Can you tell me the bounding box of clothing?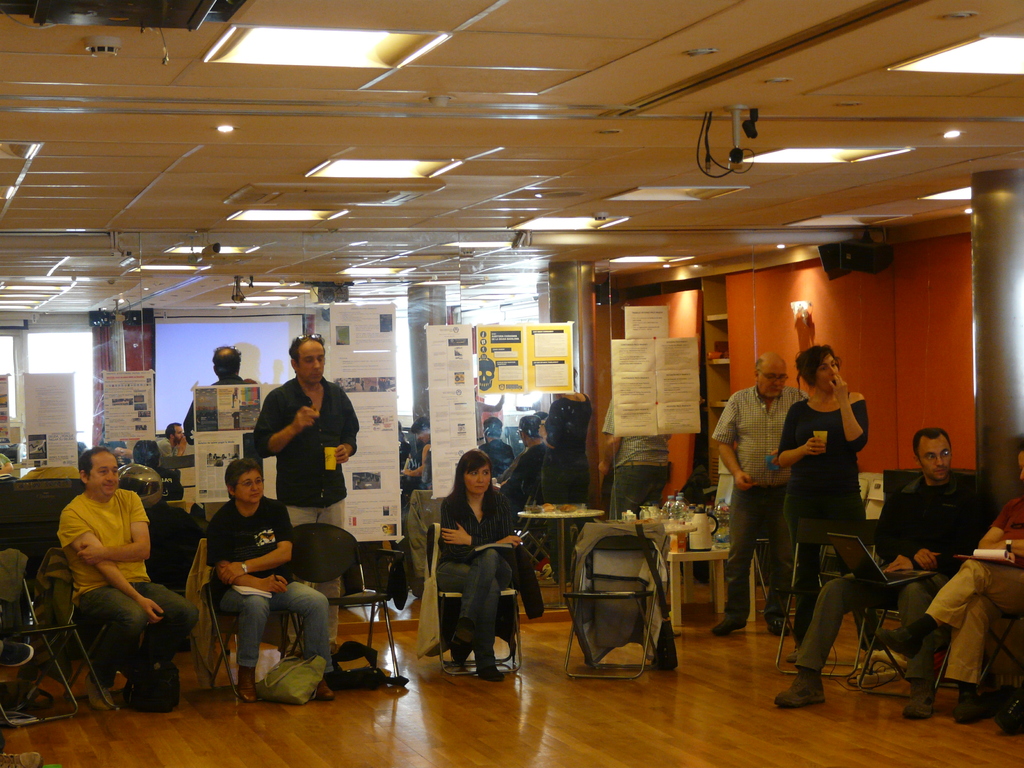
rect(422, 468, 536, 680).
